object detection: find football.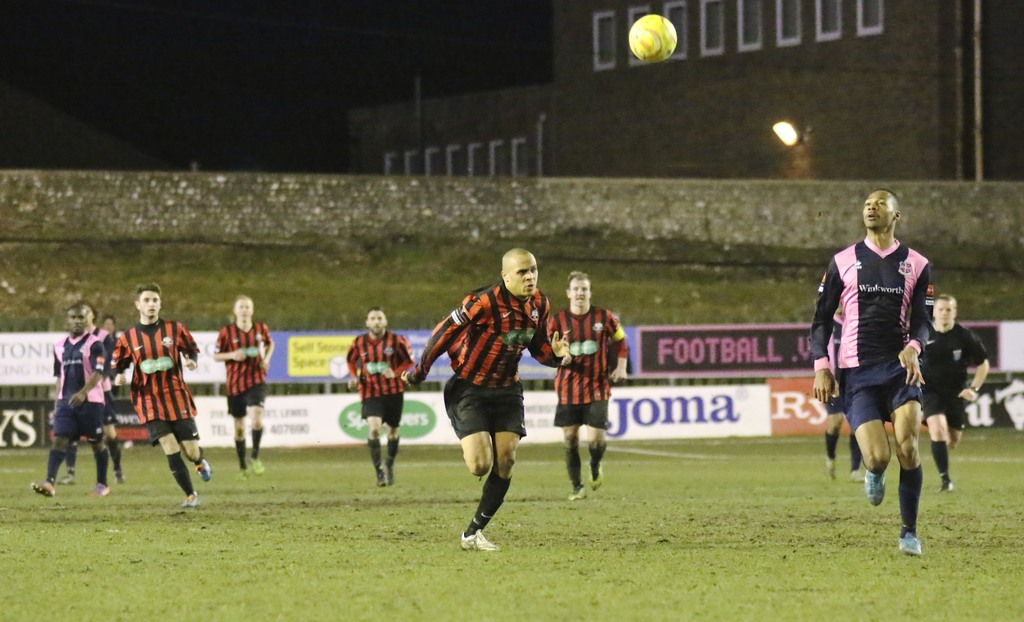
Rect(628, 13, 677, 62).
